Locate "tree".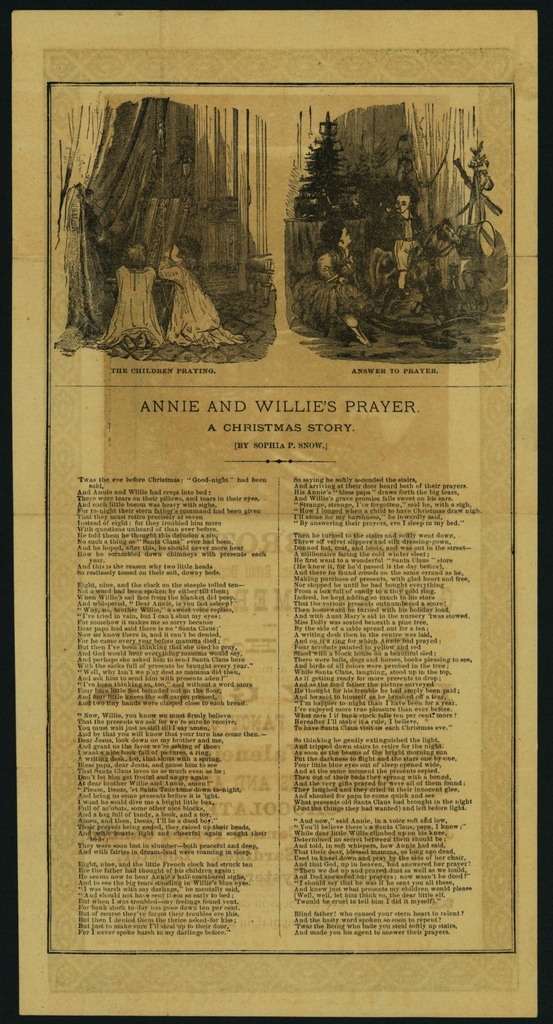
Bounding box: 295:113:359:218.
